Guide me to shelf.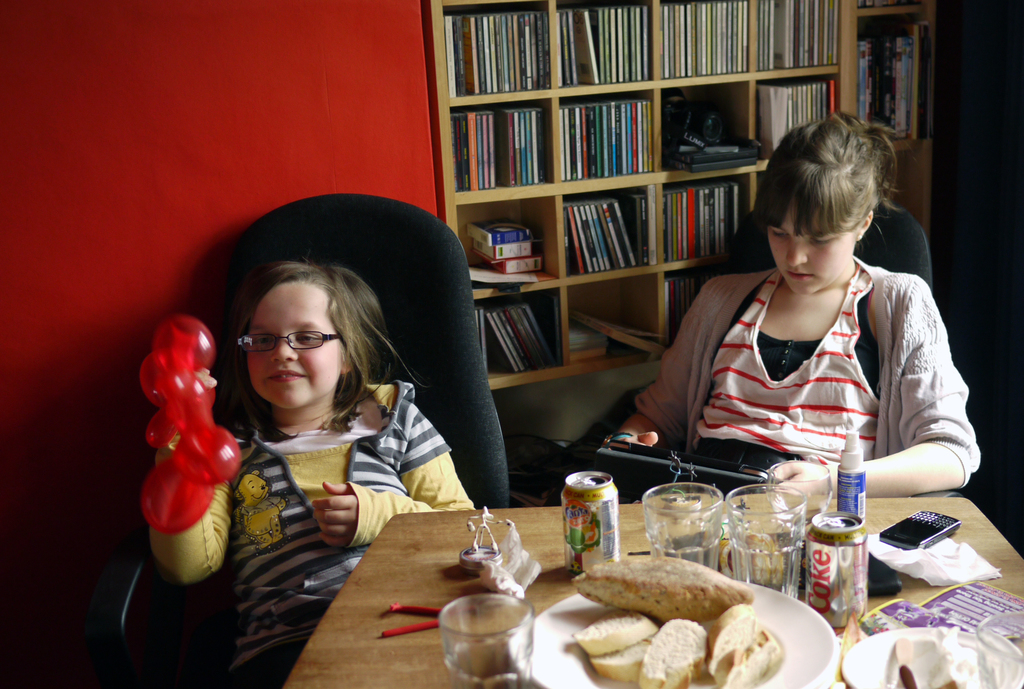
Guidance: locate(443, 102, 557, 192).
